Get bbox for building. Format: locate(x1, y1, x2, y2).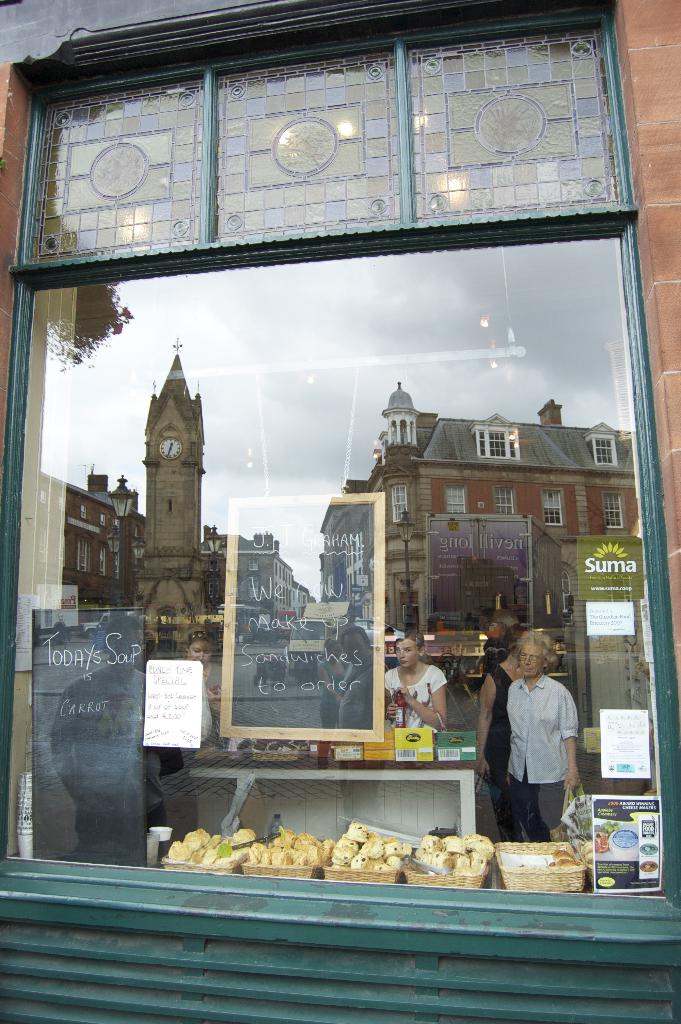
locate(320, 381, 635, 638).
